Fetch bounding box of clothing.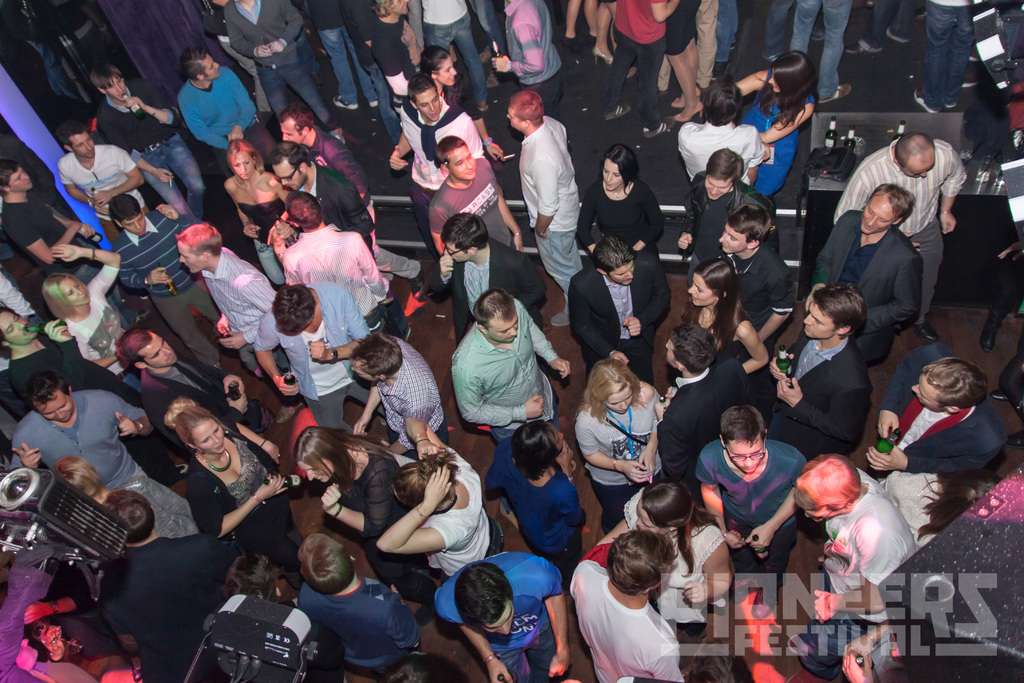
Bbox: x1=585 y1=169 x2=672 y2=263.
